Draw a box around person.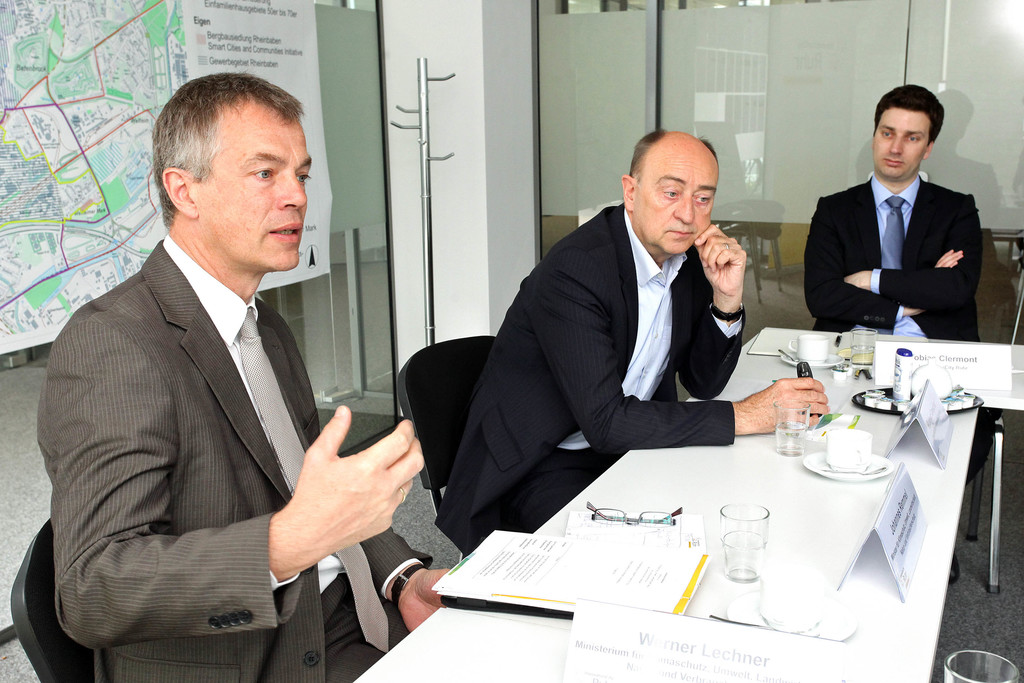
<bbox>799, 85, 1009, 586</bbox>.
